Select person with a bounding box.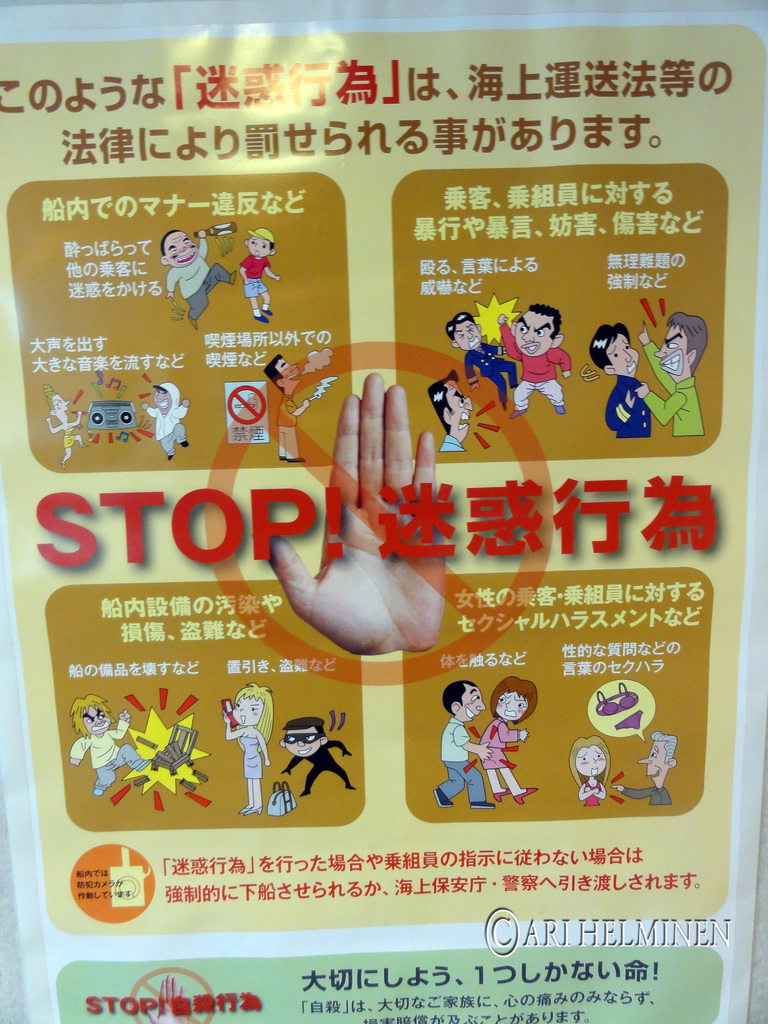
<bbox>476, 672, 538, 803</bbox>.
